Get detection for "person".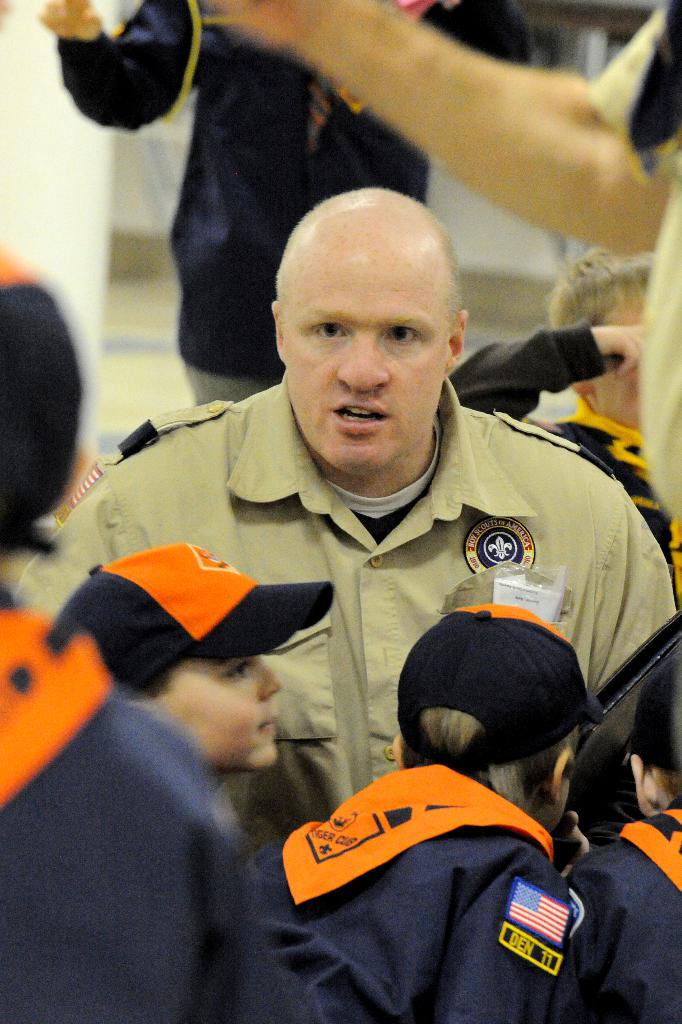
Detection: 63,552,346,867.
